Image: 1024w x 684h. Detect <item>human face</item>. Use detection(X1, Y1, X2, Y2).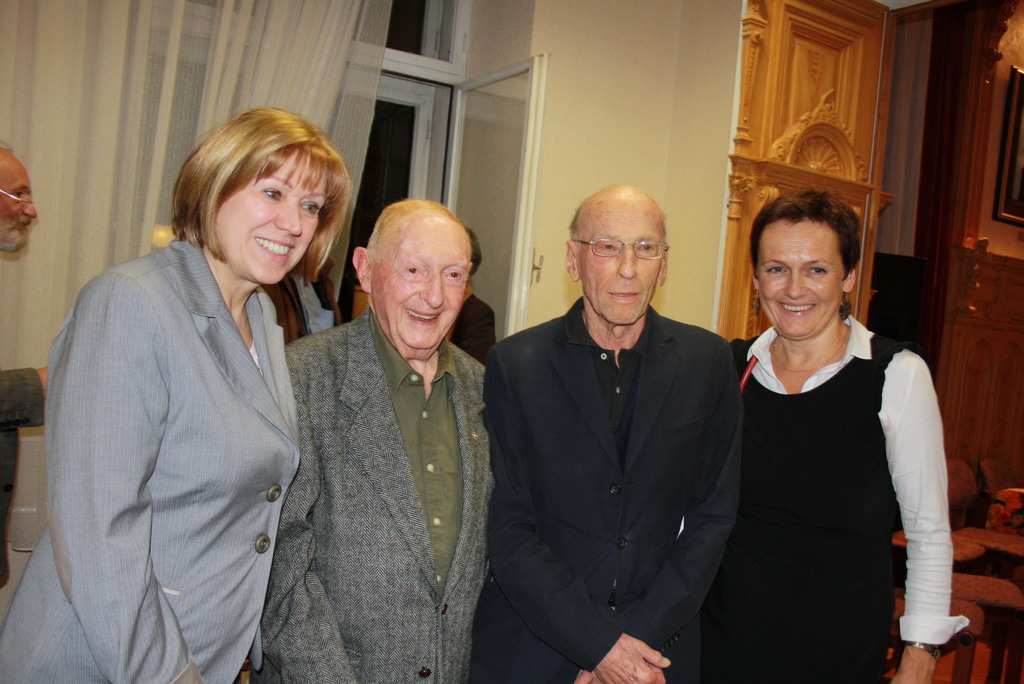
detection(367, 216, 472, 347).
